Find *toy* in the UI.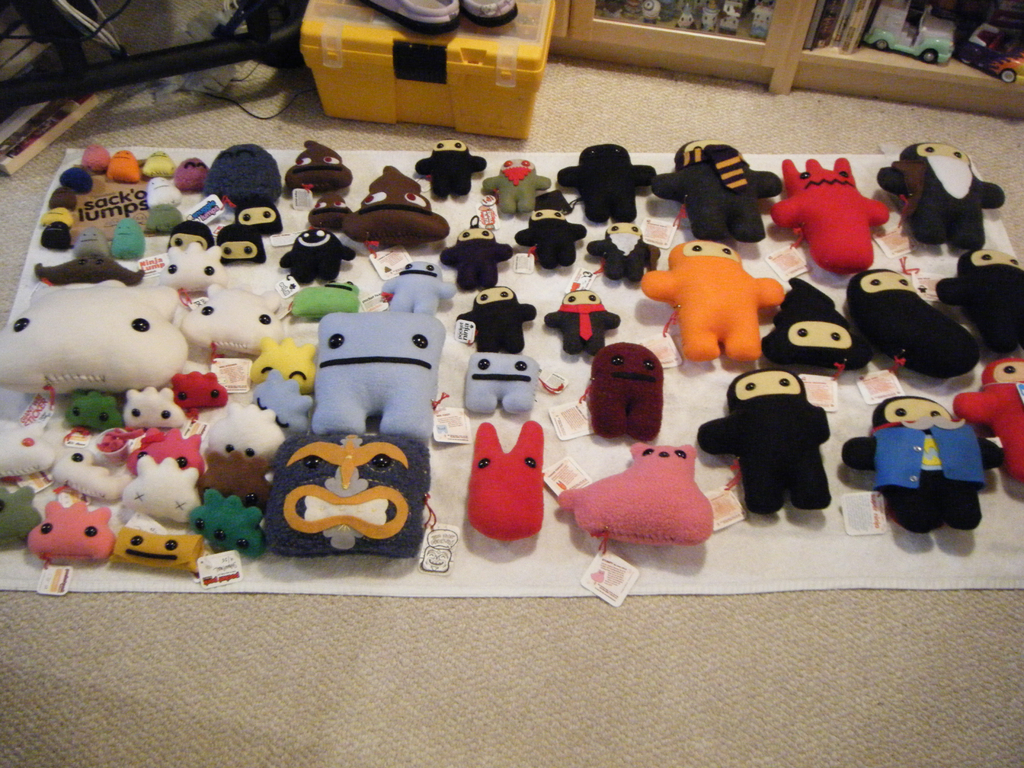
UI element at <region>71, 224, 113, 257</region>.
